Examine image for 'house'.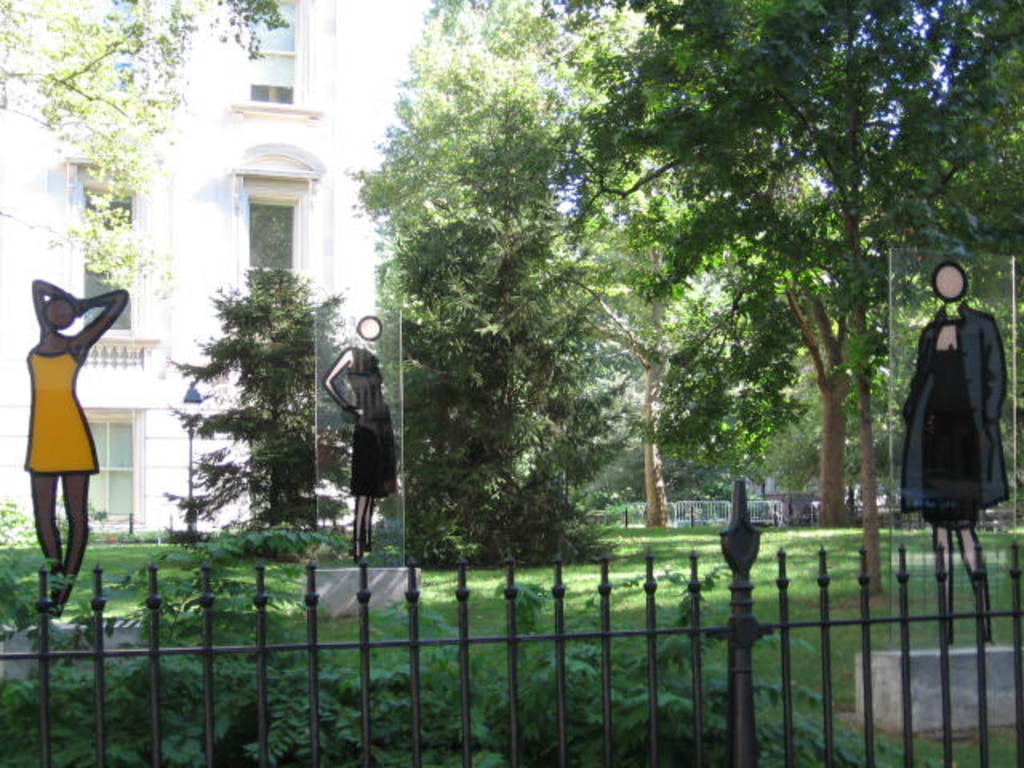
Examination result: {"left": 0, "top": 0, "right": 419, "bottom": 542}.
